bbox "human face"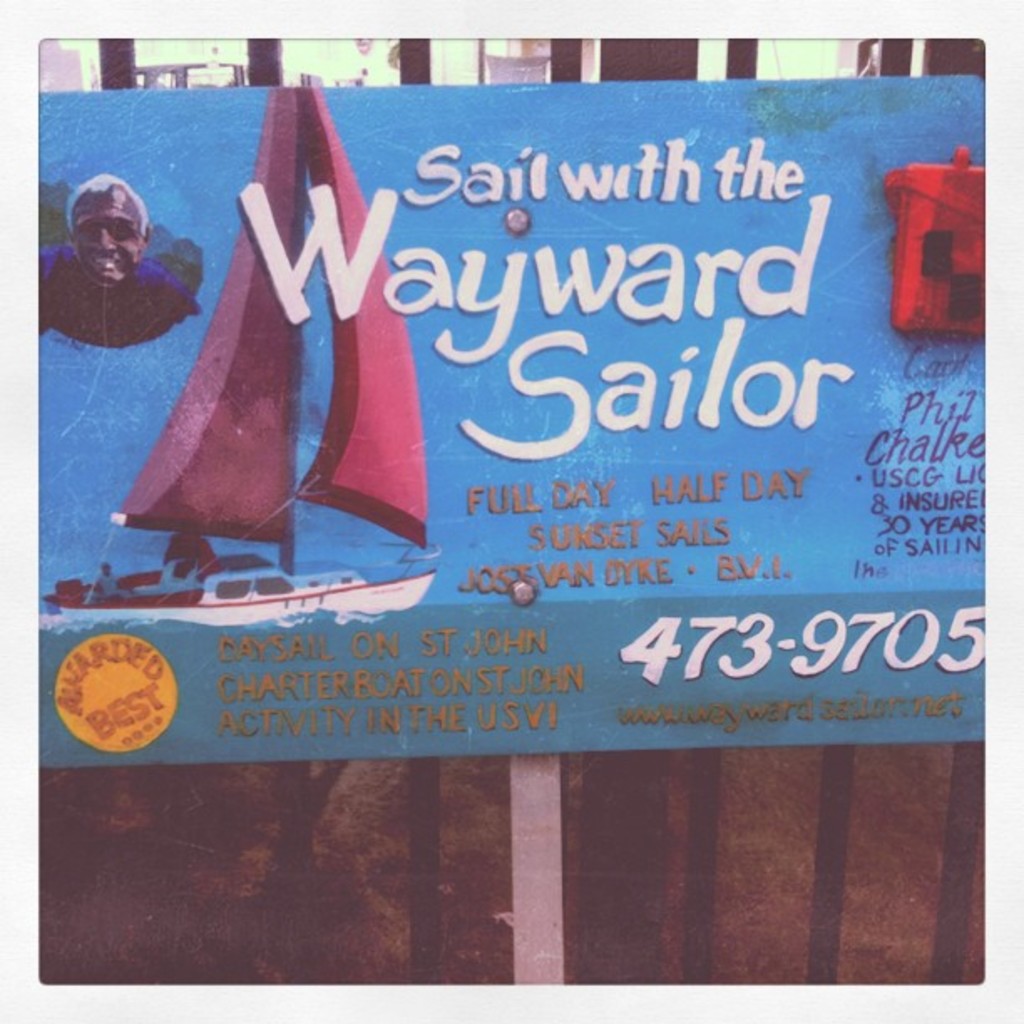
{"left": 75, "top": 184, "right": 141, "bottom": 286}
